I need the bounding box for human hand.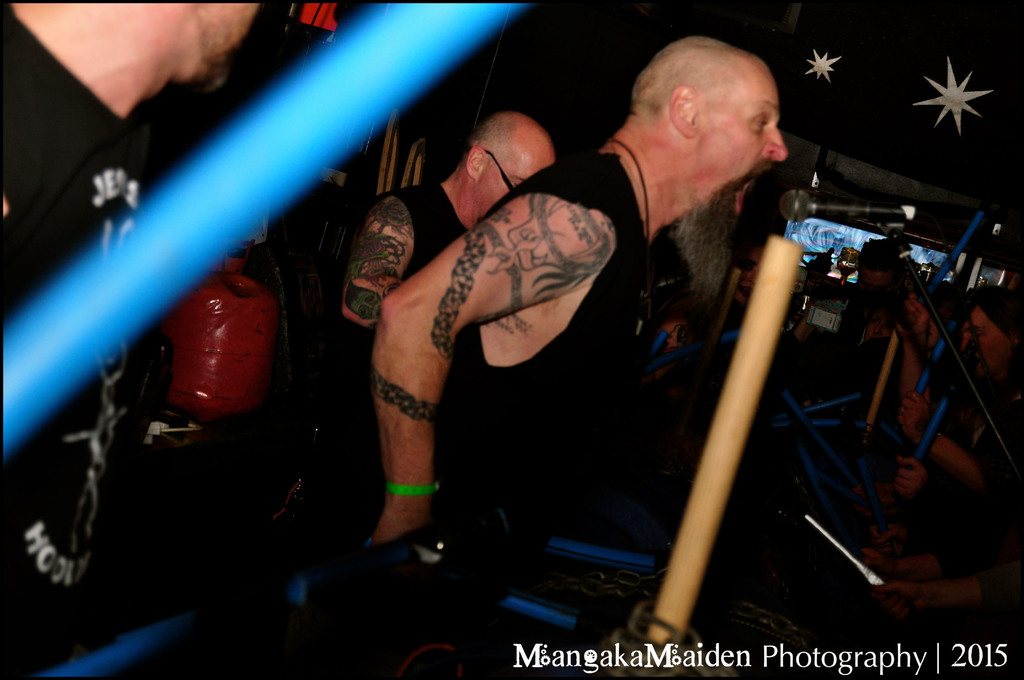
Here it is: 897,386,938,446.
